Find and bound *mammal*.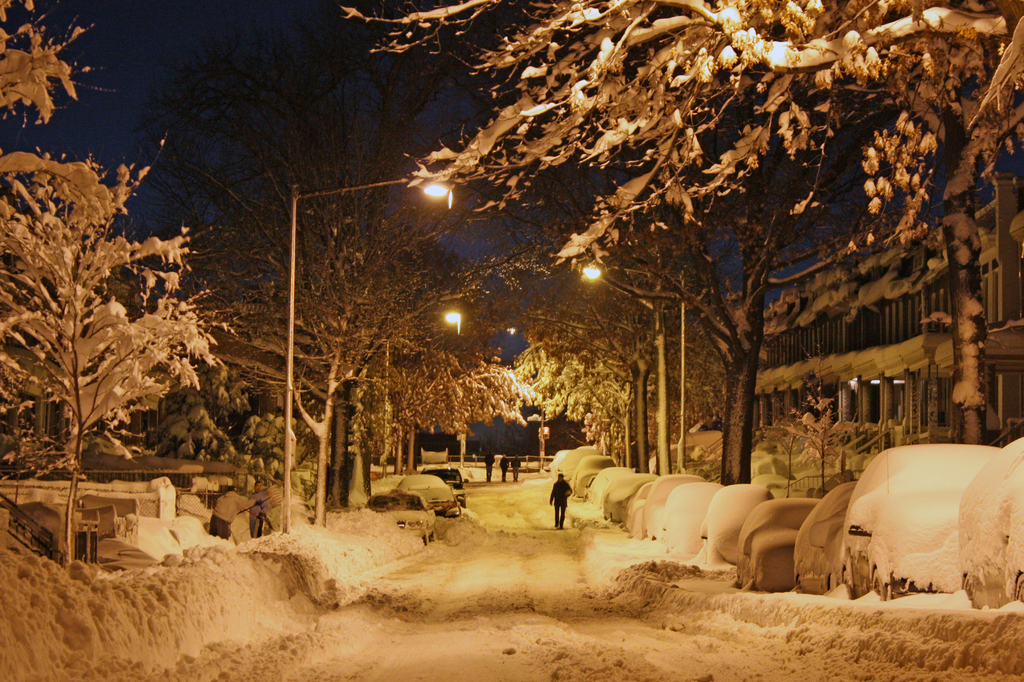
Bound: x1=207 y1=484 x2=255 y2=539.
